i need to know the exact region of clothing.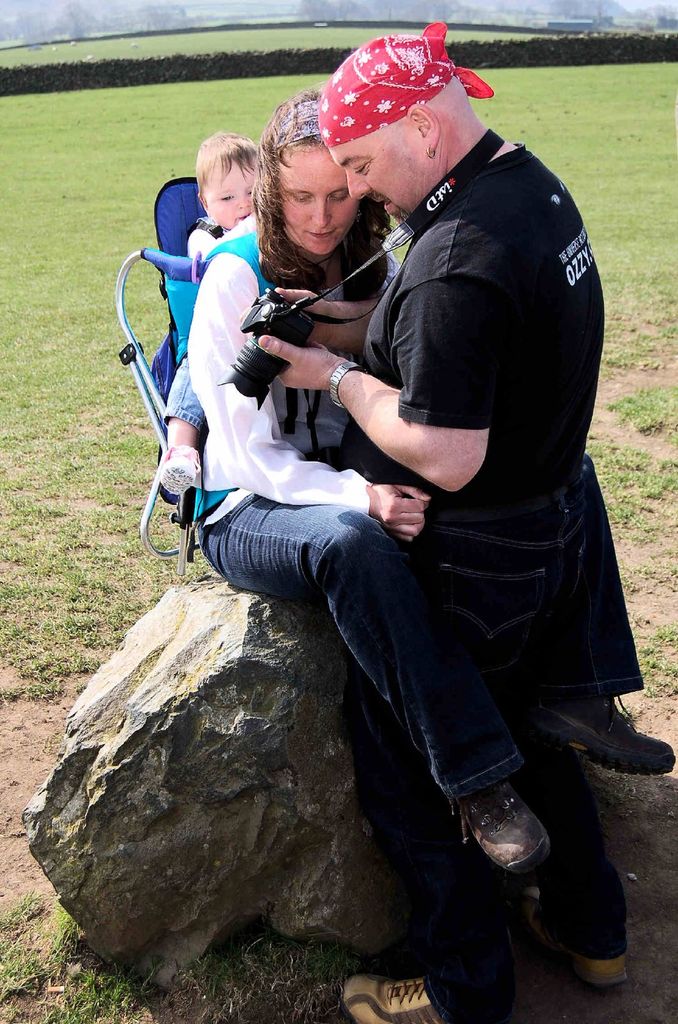
Region: detection(162, 211, 258, 435).
